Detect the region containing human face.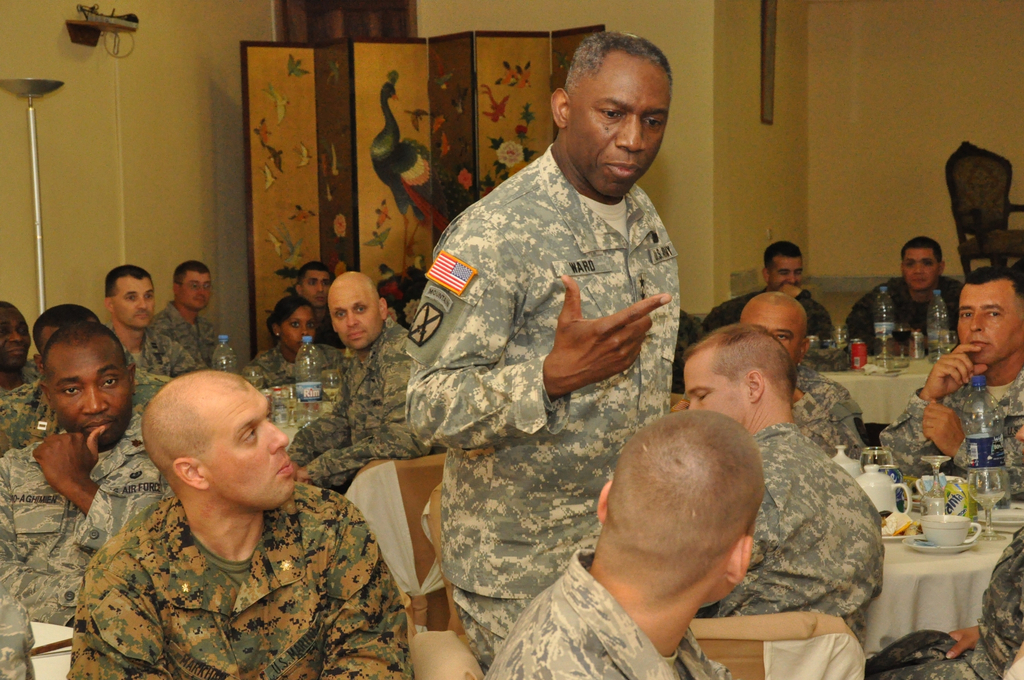
Rect(177, 270, 215, 313).
